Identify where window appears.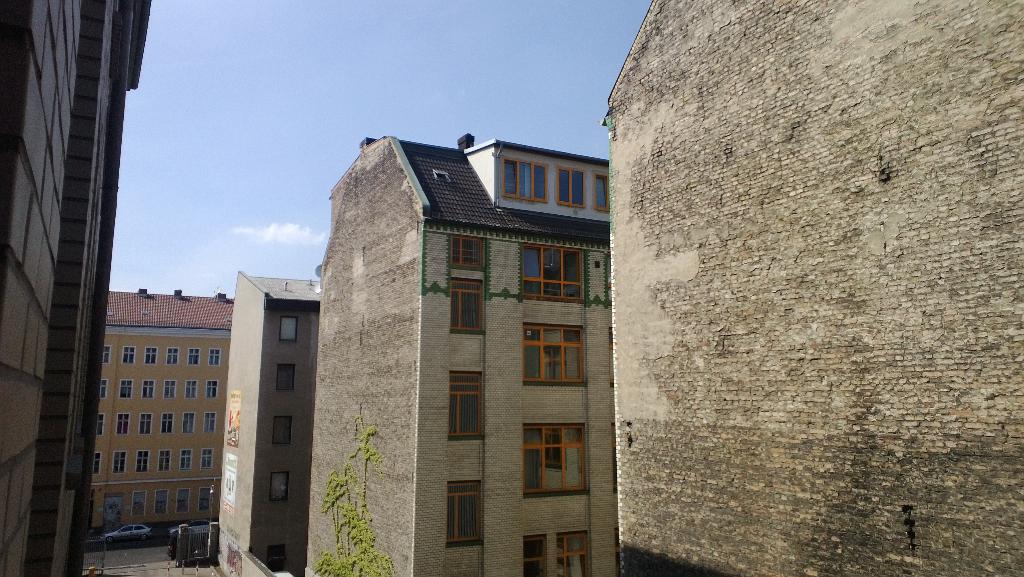
Appears at left=115, top=414, right=132, bottom=436.
